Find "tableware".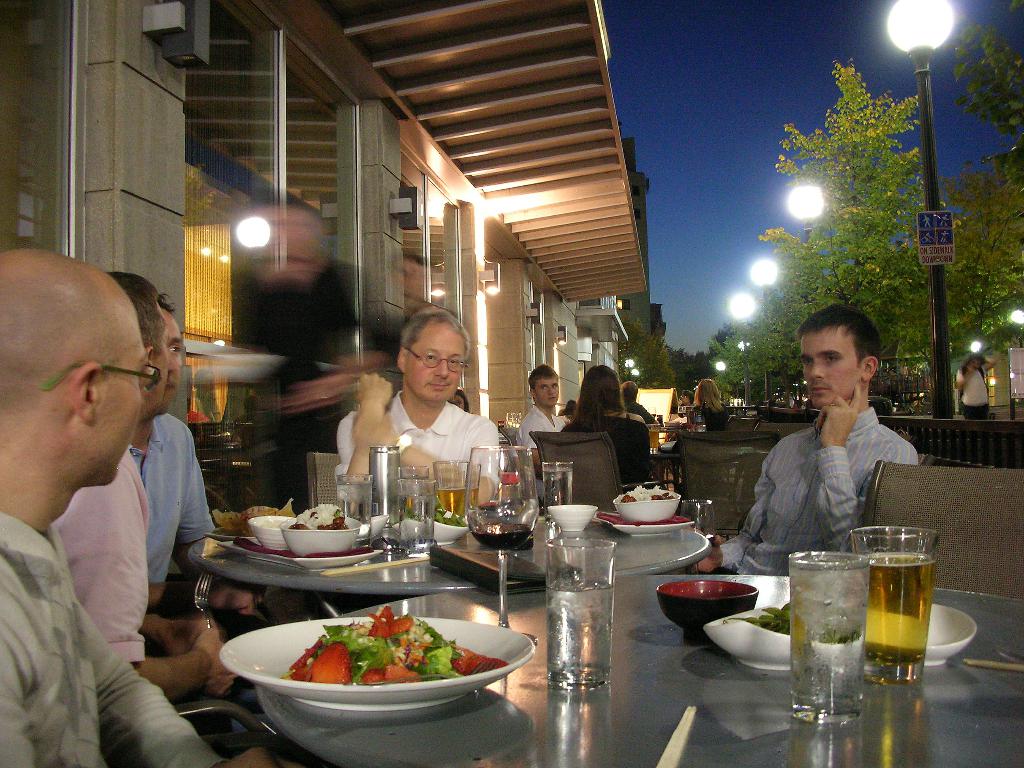
{"x1": 457, "y1": 444, "x2": 546, "y2": 644}.
